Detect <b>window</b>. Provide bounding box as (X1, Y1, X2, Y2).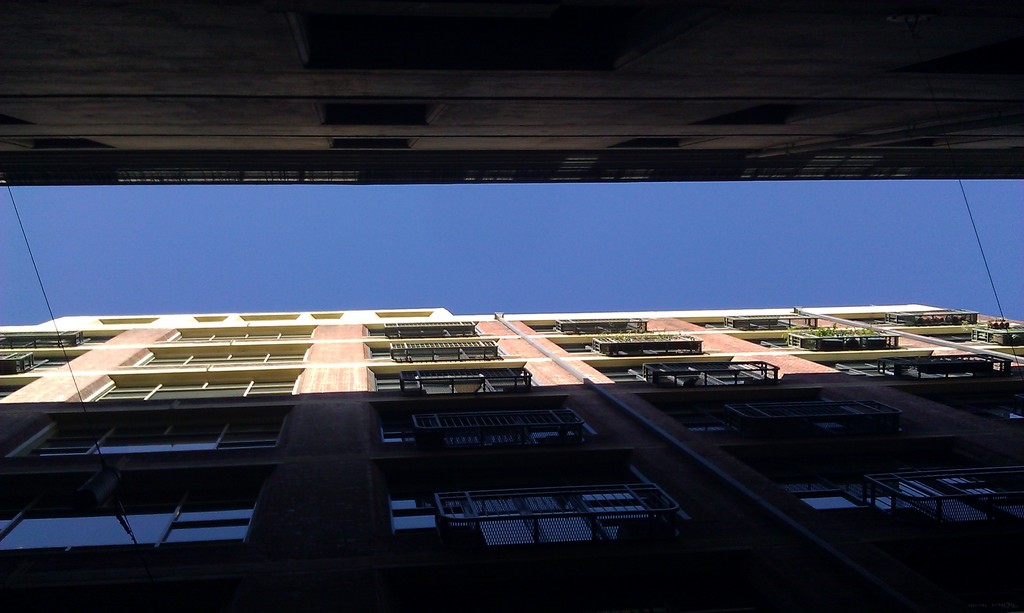
(356, 317, 705, 555).
